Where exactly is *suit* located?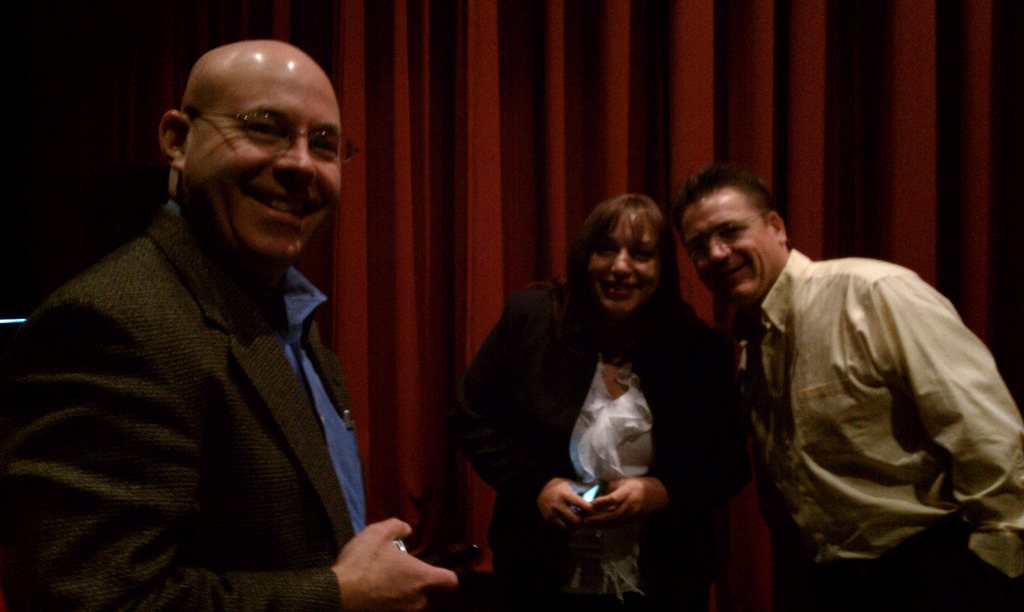
Its bounding box is rect(33, 150, 390, 596).
